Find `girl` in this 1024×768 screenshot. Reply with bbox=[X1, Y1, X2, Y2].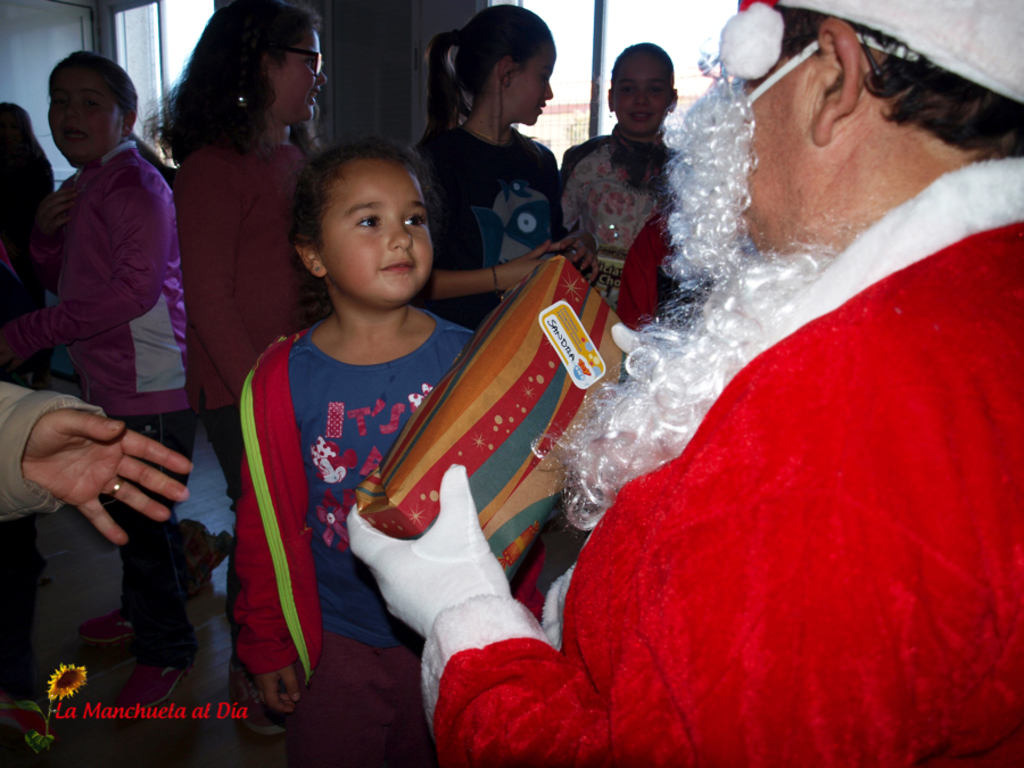
bbox=[243, 148, 478, 767].
